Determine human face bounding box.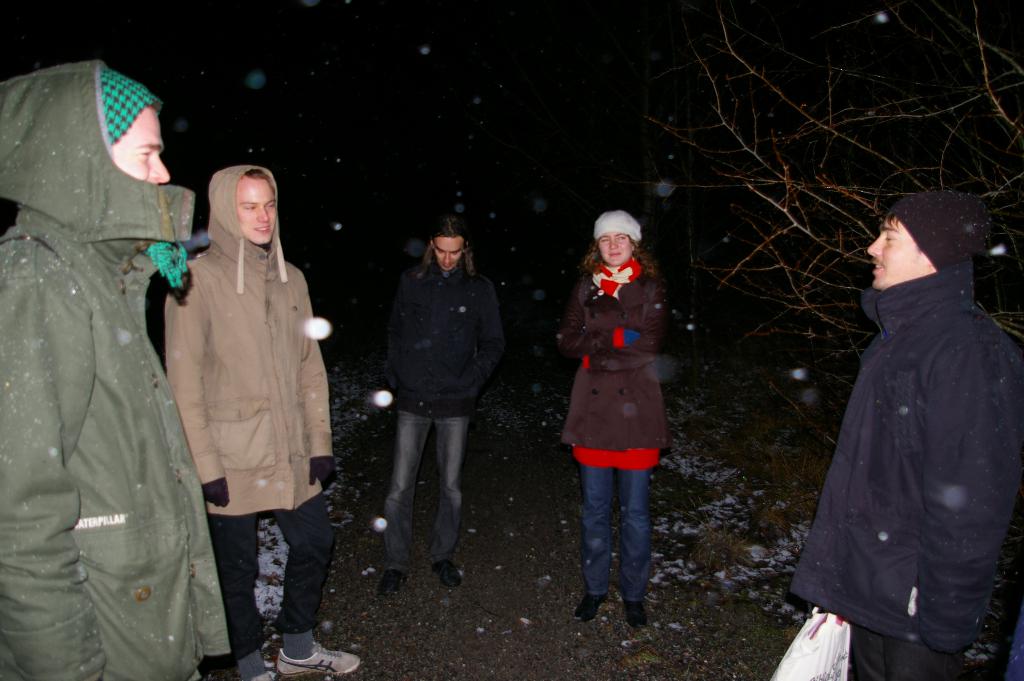
Determined: <region>598, 233, 637, 267</region>.
